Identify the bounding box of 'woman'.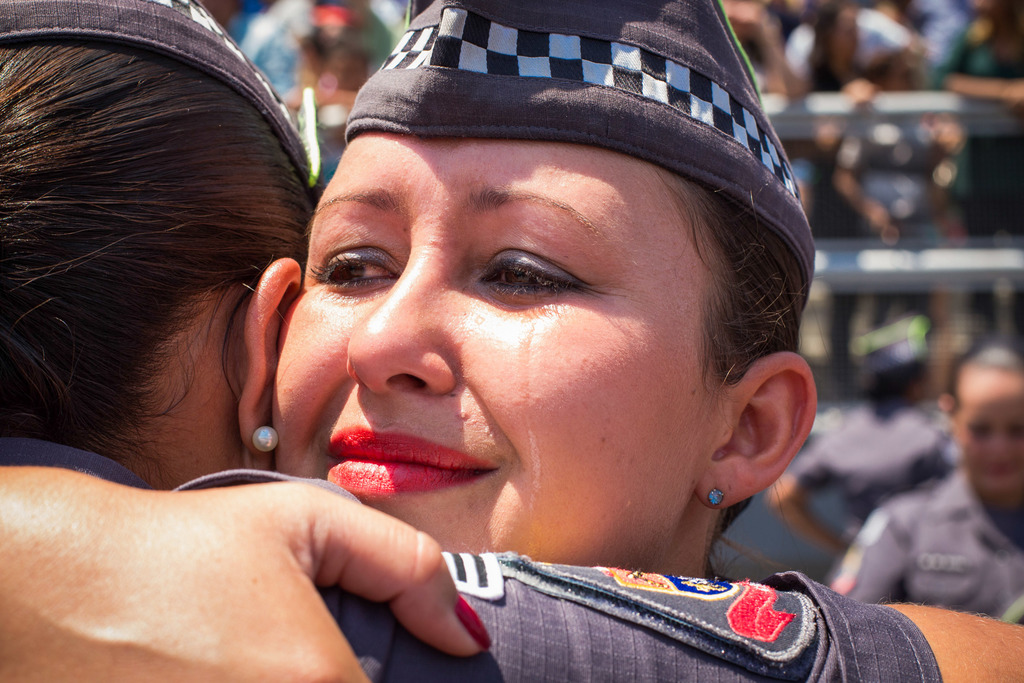
<bbox>828, 336, 1023, 629</bbox>.
